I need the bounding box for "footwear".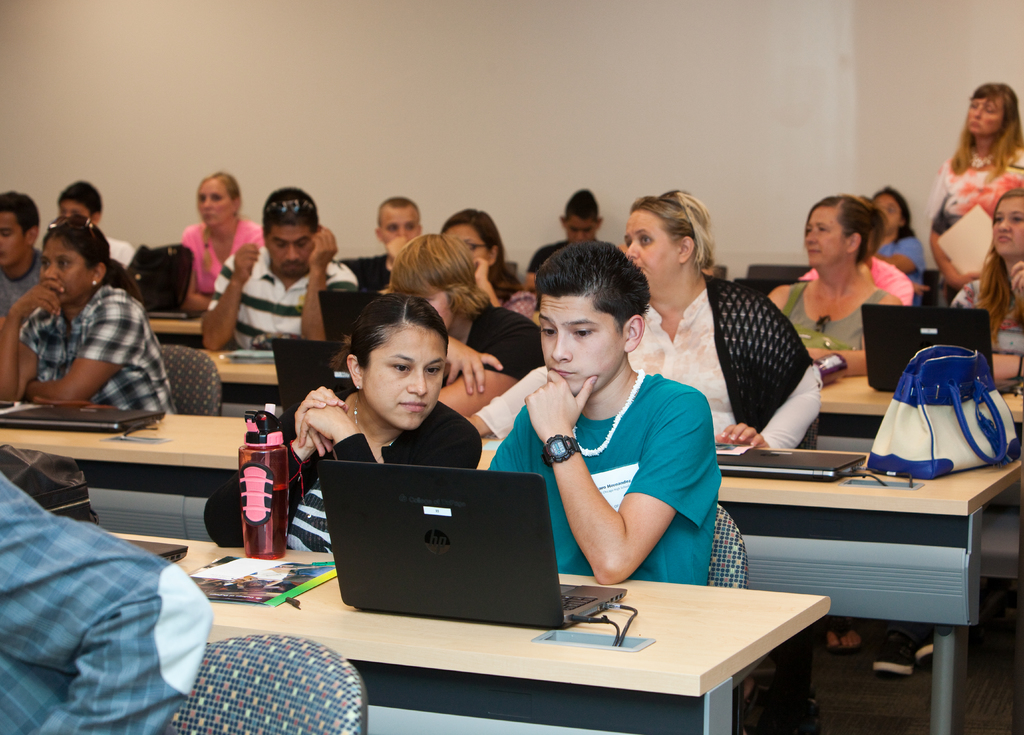
Here it is: <region>914, 625, 938, 667</region>.
